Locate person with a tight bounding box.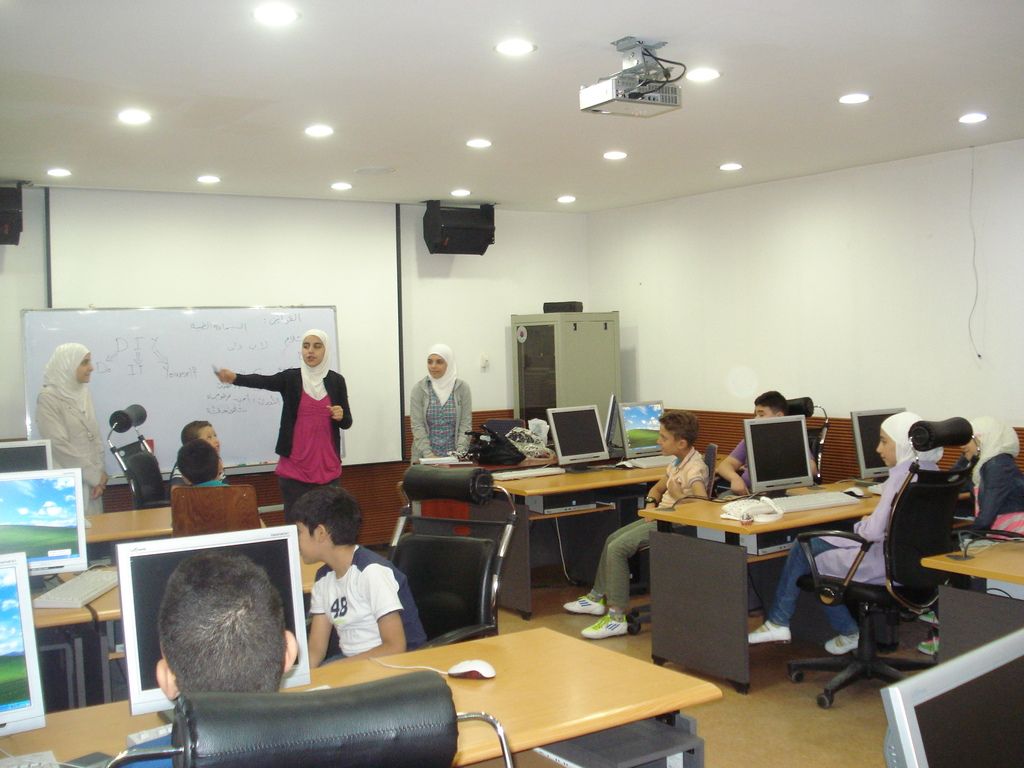
bbox(961, 415, 1023, 553).
